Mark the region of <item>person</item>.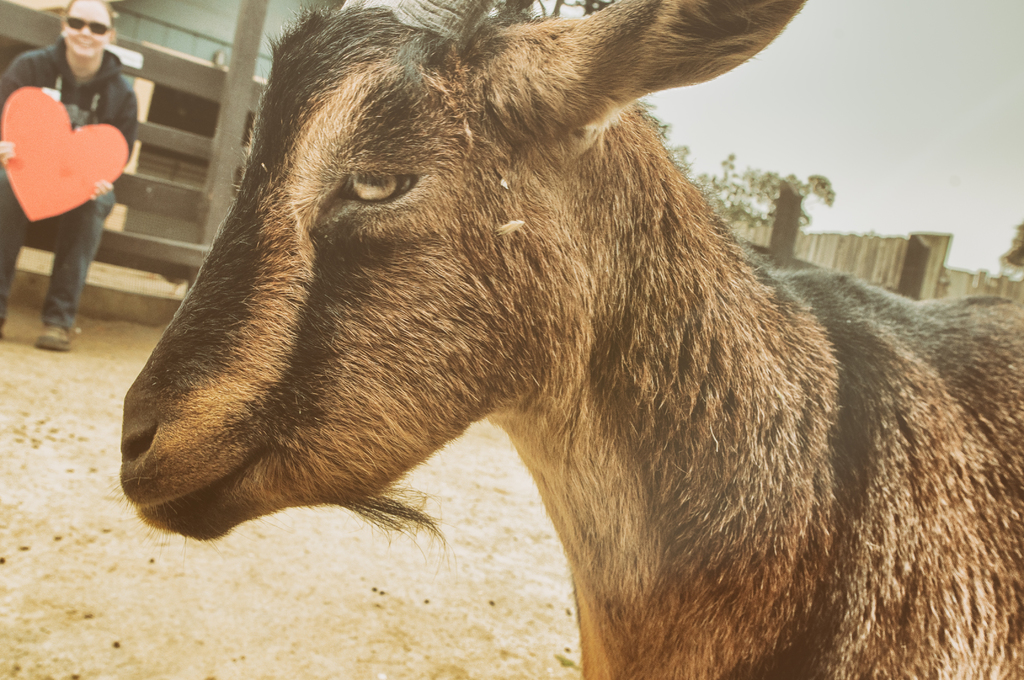
Region: BBox(0, 0, 140, 342).
